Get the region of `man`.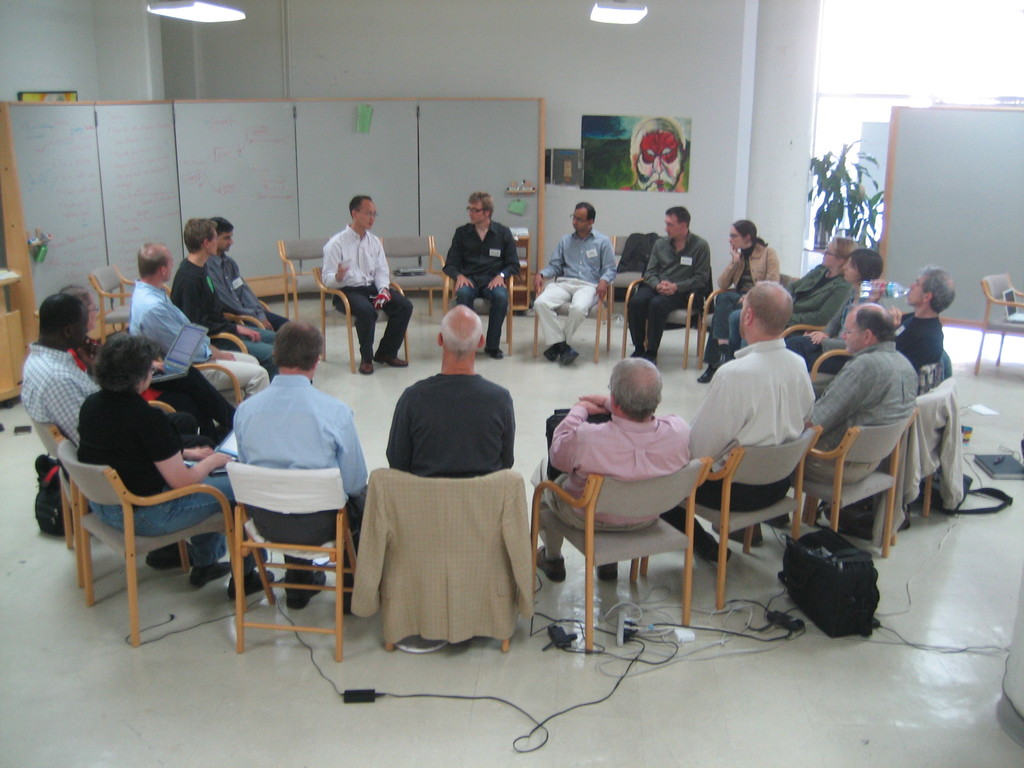
box(127, 244, 266, 400).
